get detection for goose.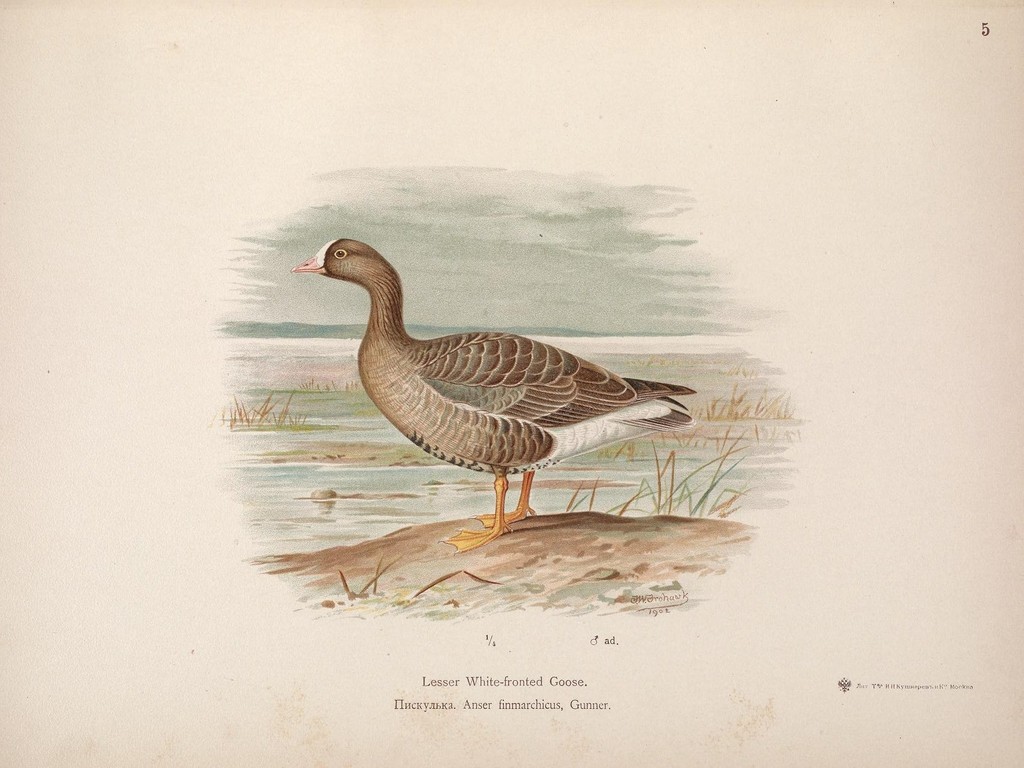
Detection: [x1=302, y1=235, x2=693, y2=522].
